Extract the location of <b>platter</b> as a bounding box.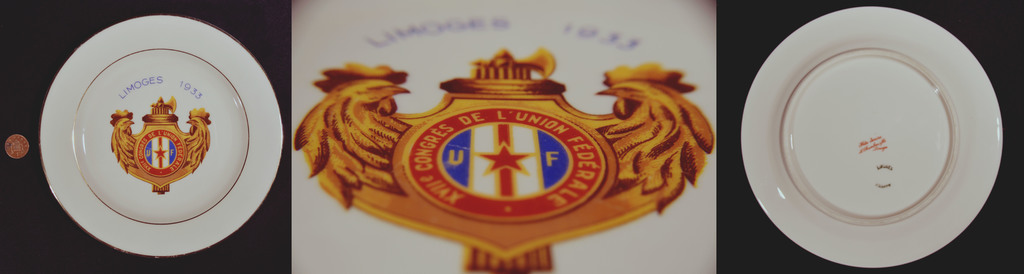
[741,6,1002,268].
